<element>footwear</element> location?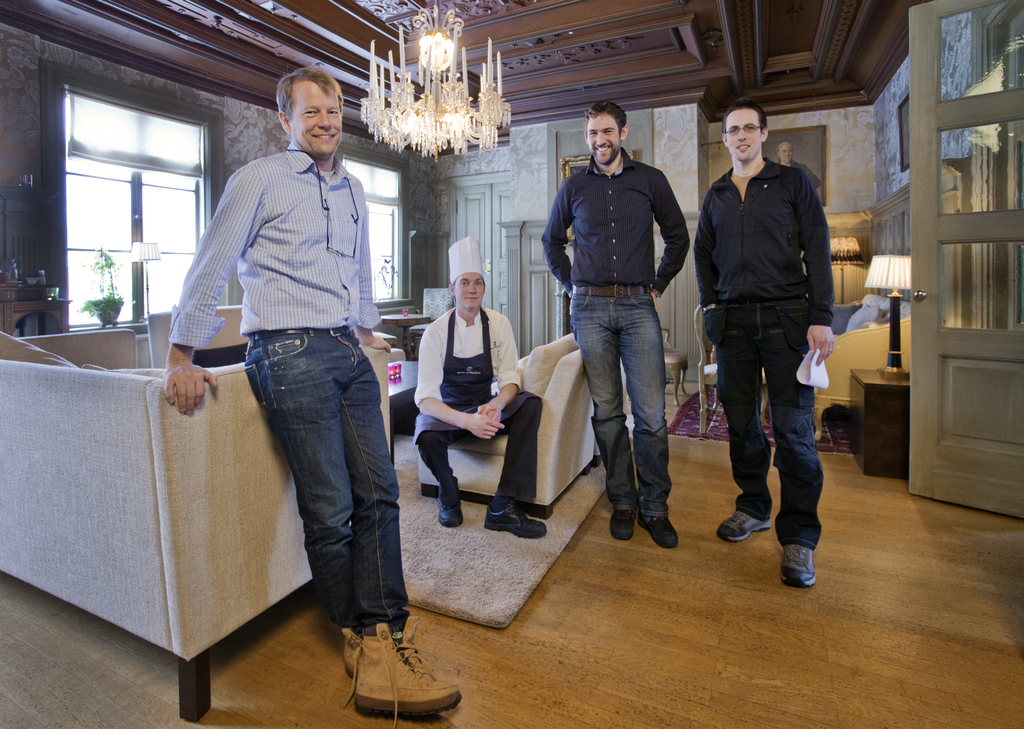
[x1=484, y1=485, x2=550, y2=541]
